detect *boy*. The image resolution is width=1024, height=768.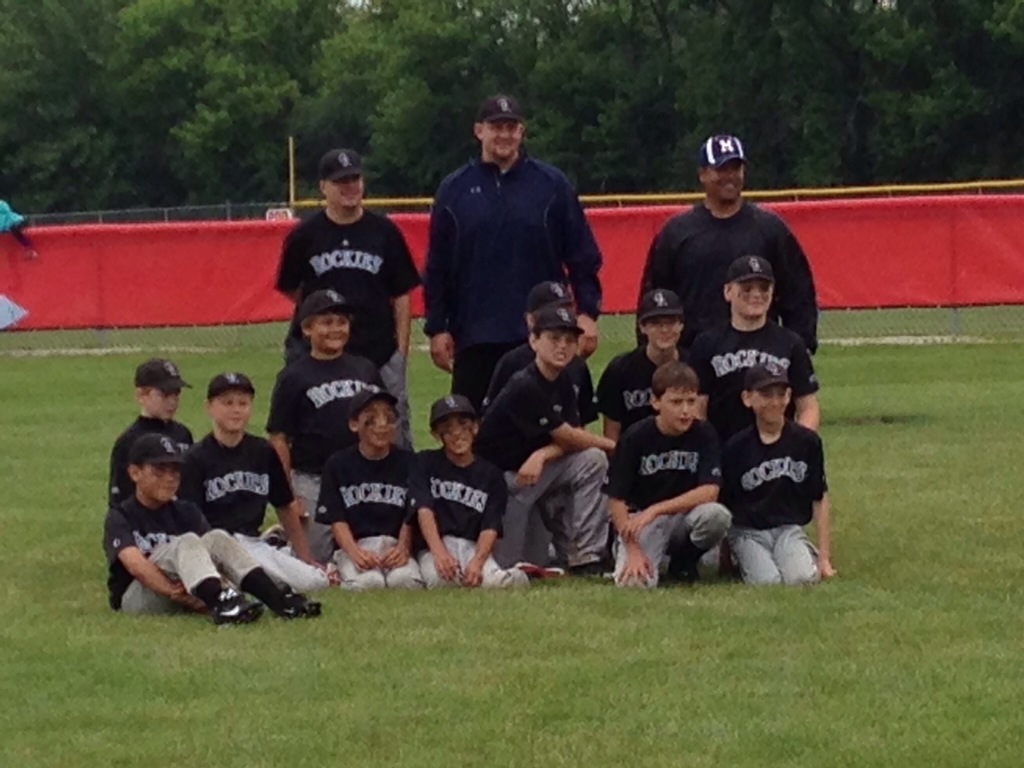
478/302/622/573.
